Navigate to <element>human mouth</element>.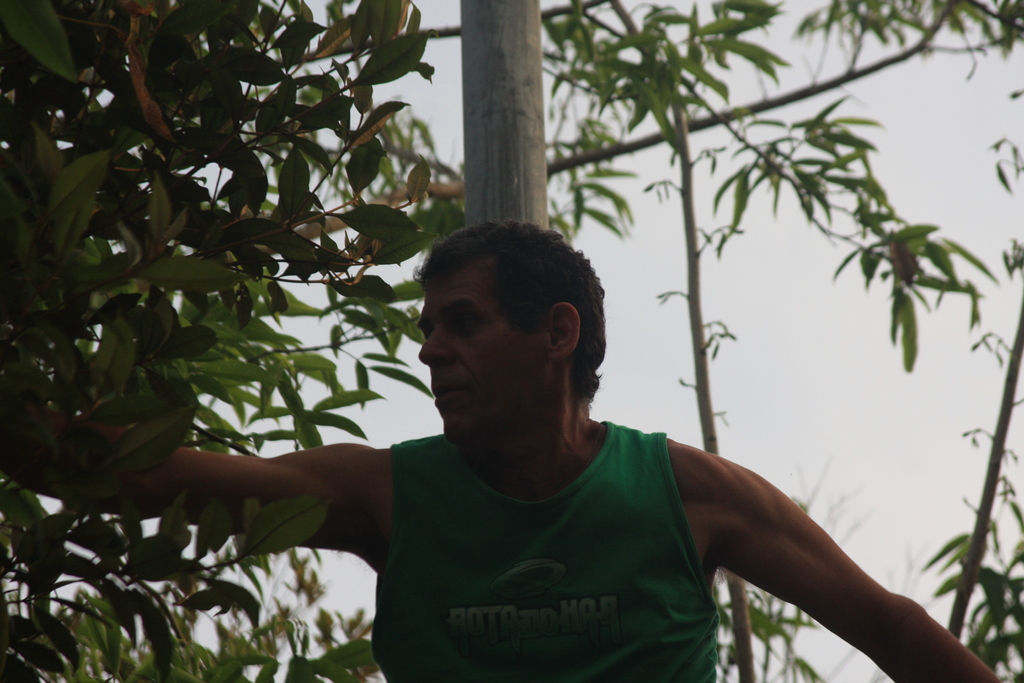
Navigation target: Rect(428, 375, 477, 413).
